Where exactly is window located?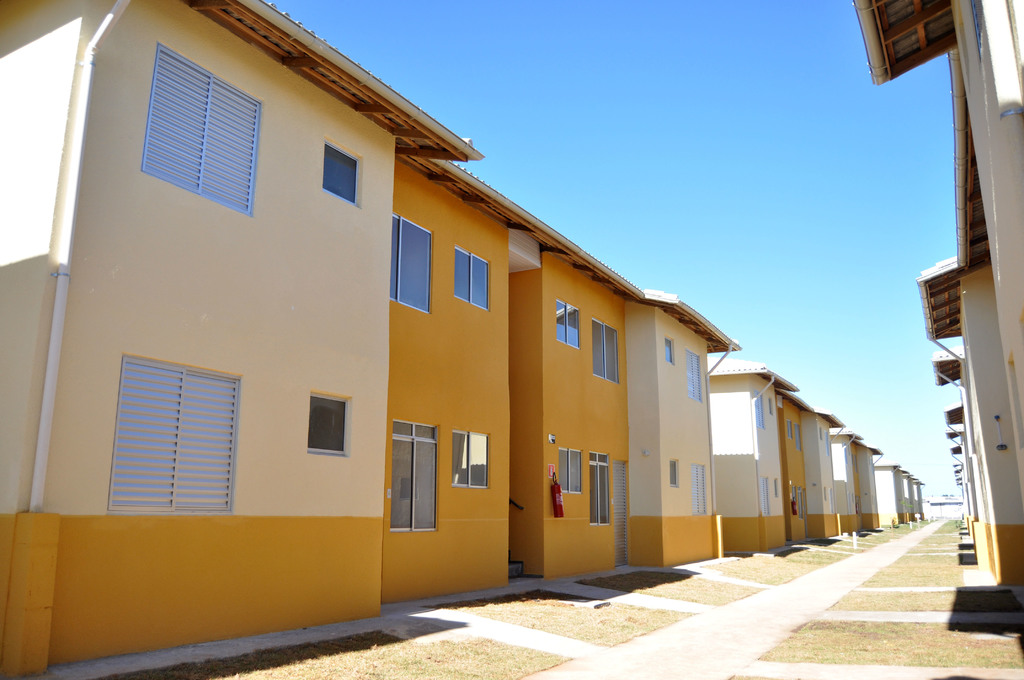
Its bounding box is {"x1": 557, "y1": 300, "x2": 578, "y2": 352}.
